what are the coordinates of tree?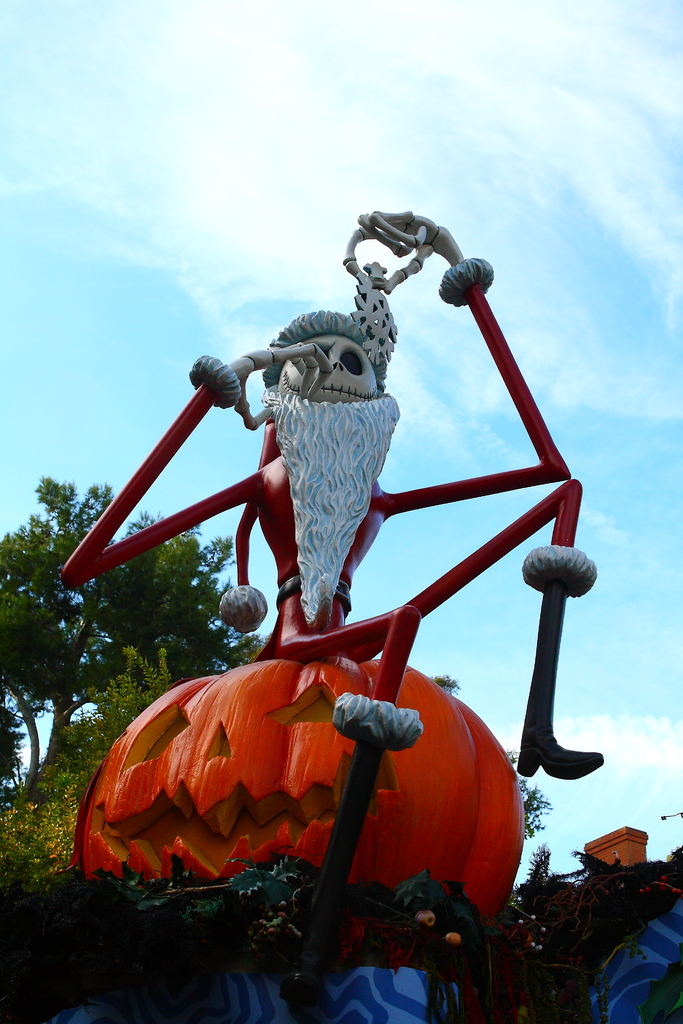
crop(432, 672, 554, 842).
